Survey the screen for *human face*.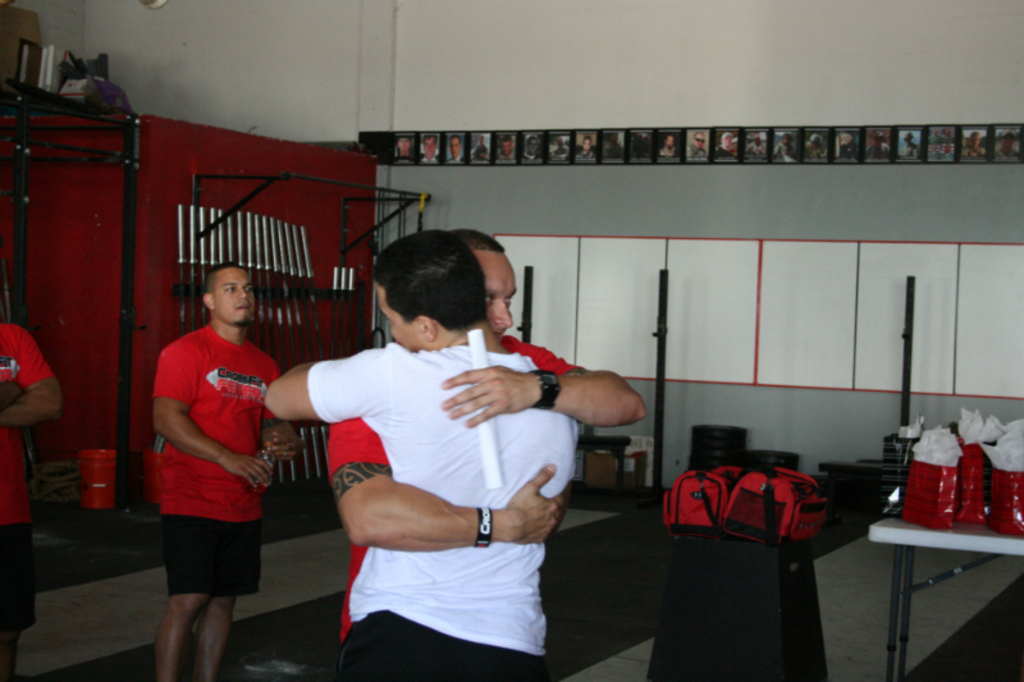
Survey found: {"left": 378, "top": 288, "right": 422, "bottom": 353}.
